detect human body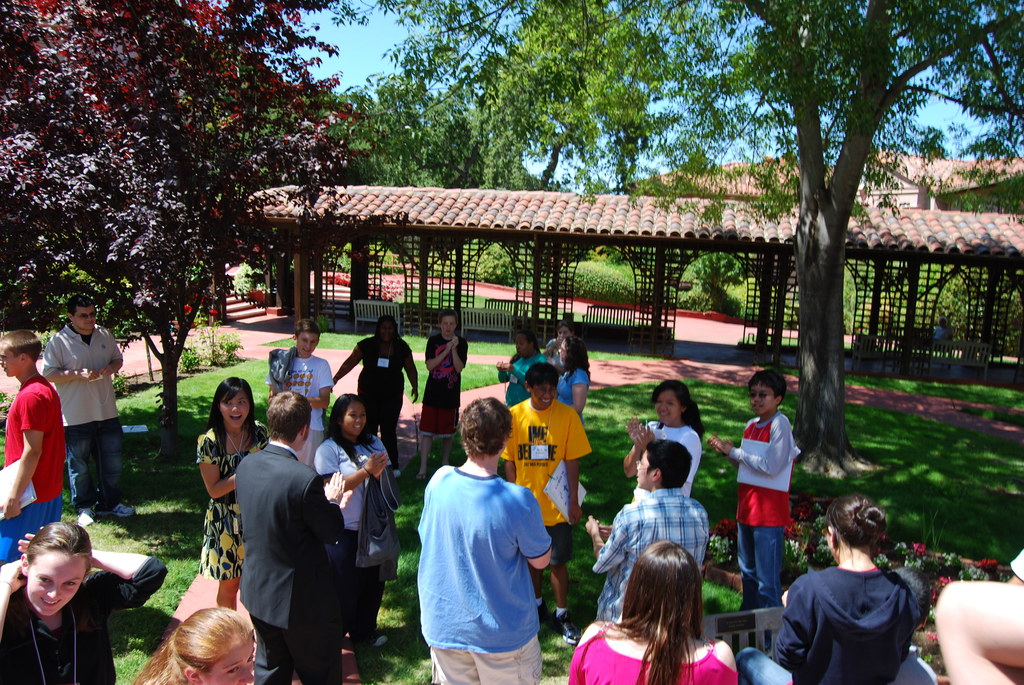
left=273, top=320, right=334, bottom=448
